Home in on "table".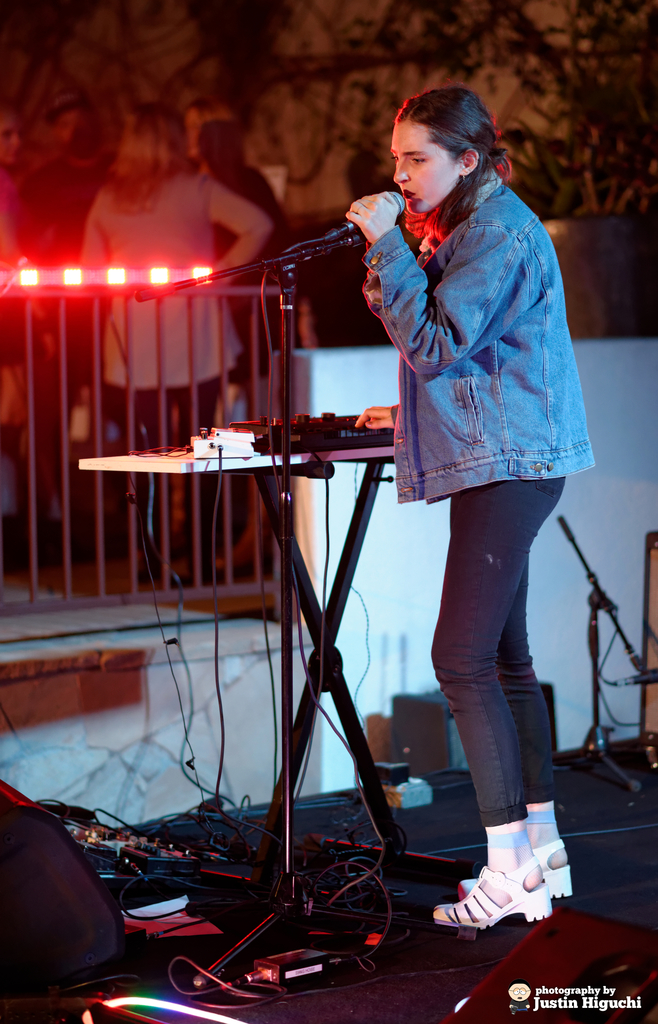
Homed in at region(70, 412, 411, 932).
